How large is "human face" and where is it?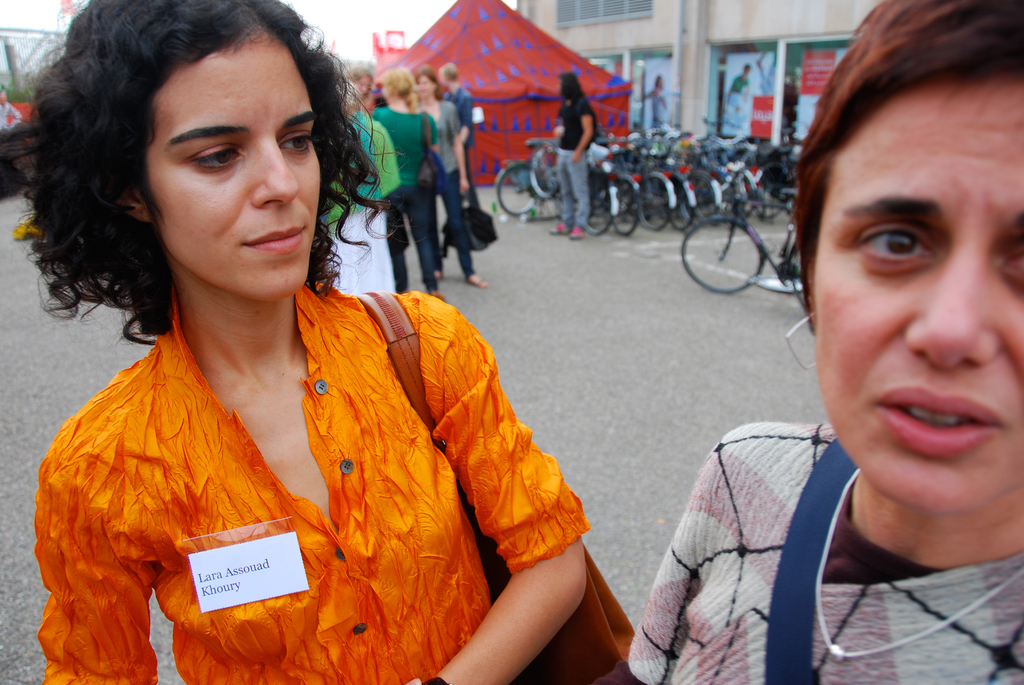
Bounding box: 418 74 435 101.
